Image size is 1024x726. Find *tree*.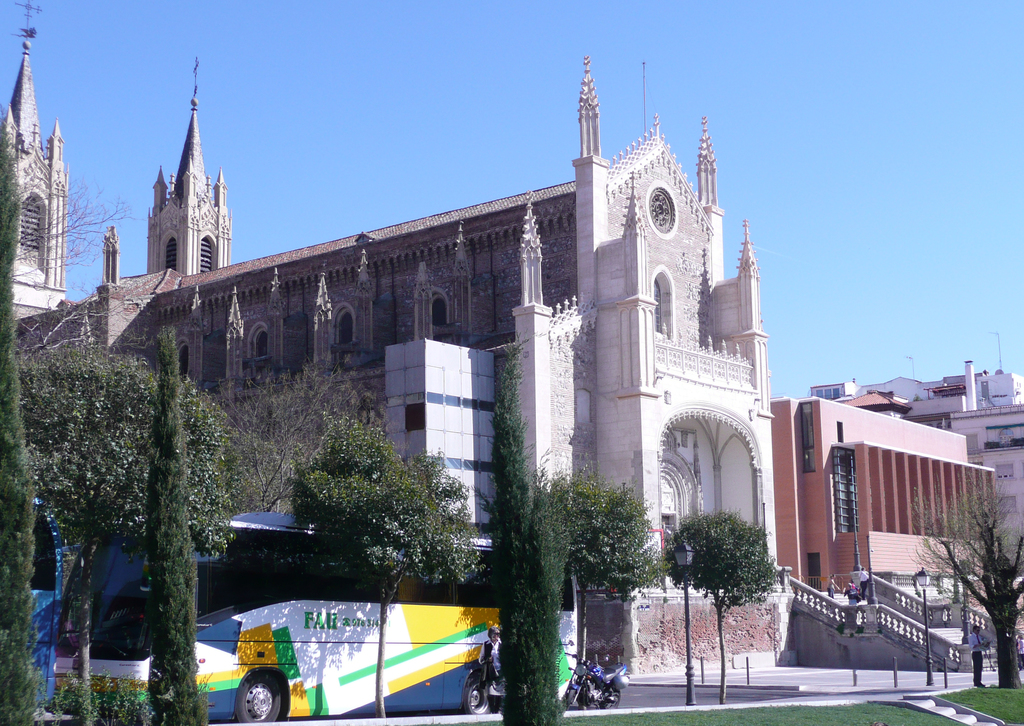
[x1=0, y1=121, x2=28, y2=725].
